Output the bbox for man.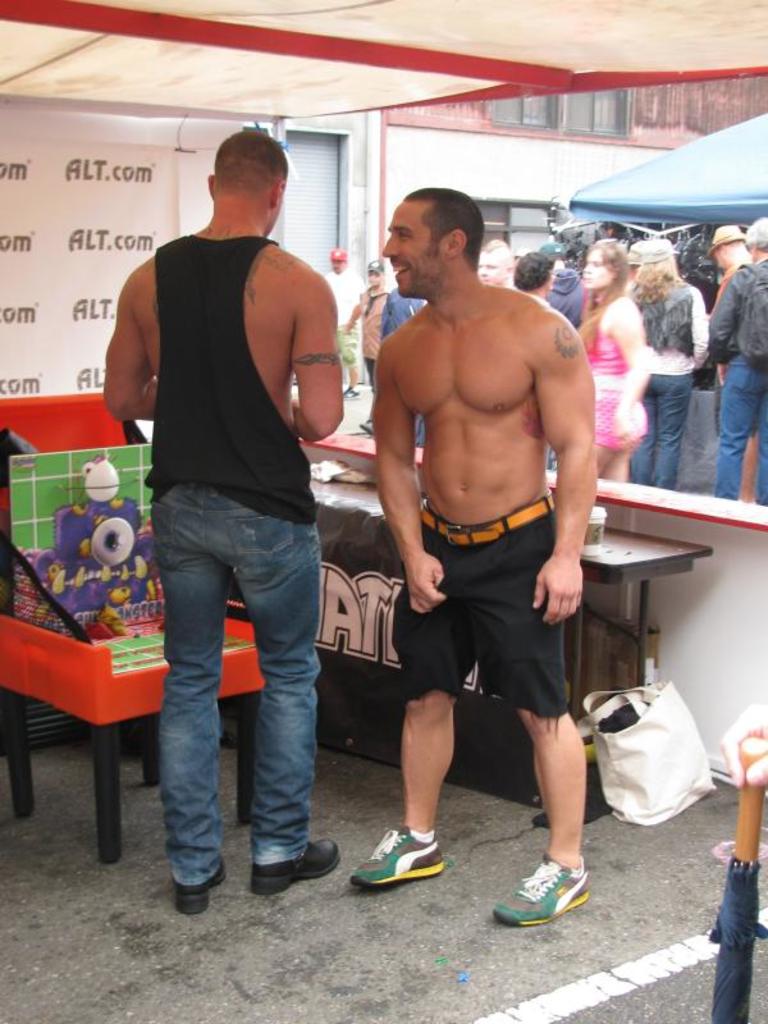
(x1=707, y1=224, x2=767, y2=502).
